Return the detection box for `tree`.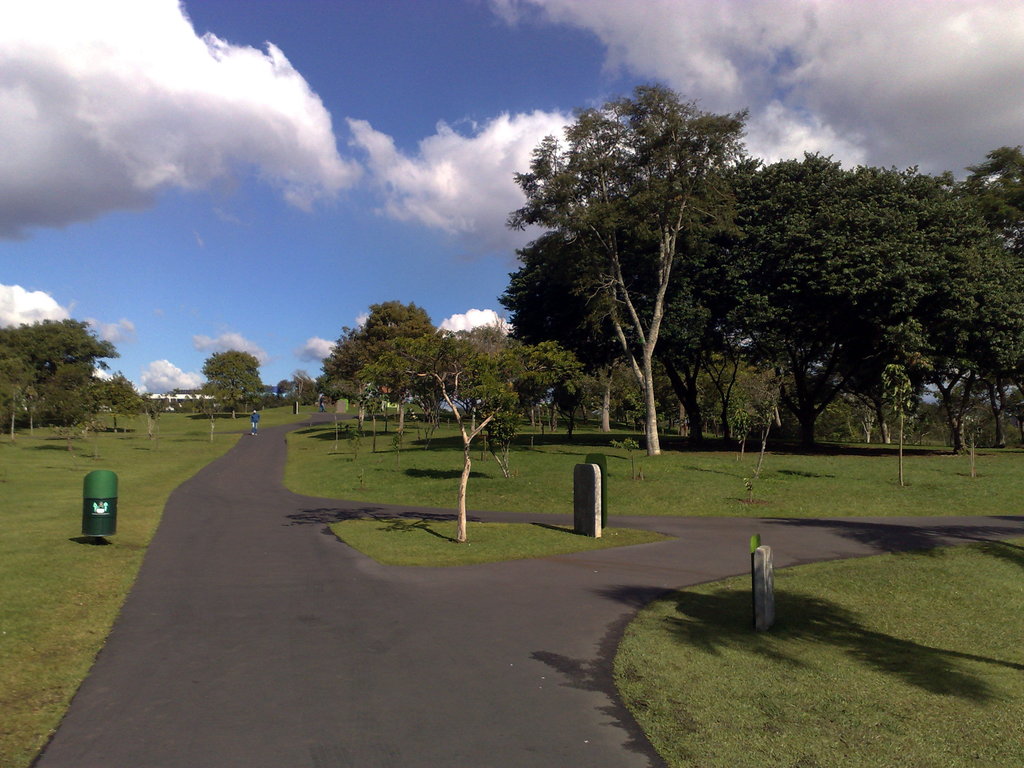
x1=360 y1=334 x2=467 y2=419.
